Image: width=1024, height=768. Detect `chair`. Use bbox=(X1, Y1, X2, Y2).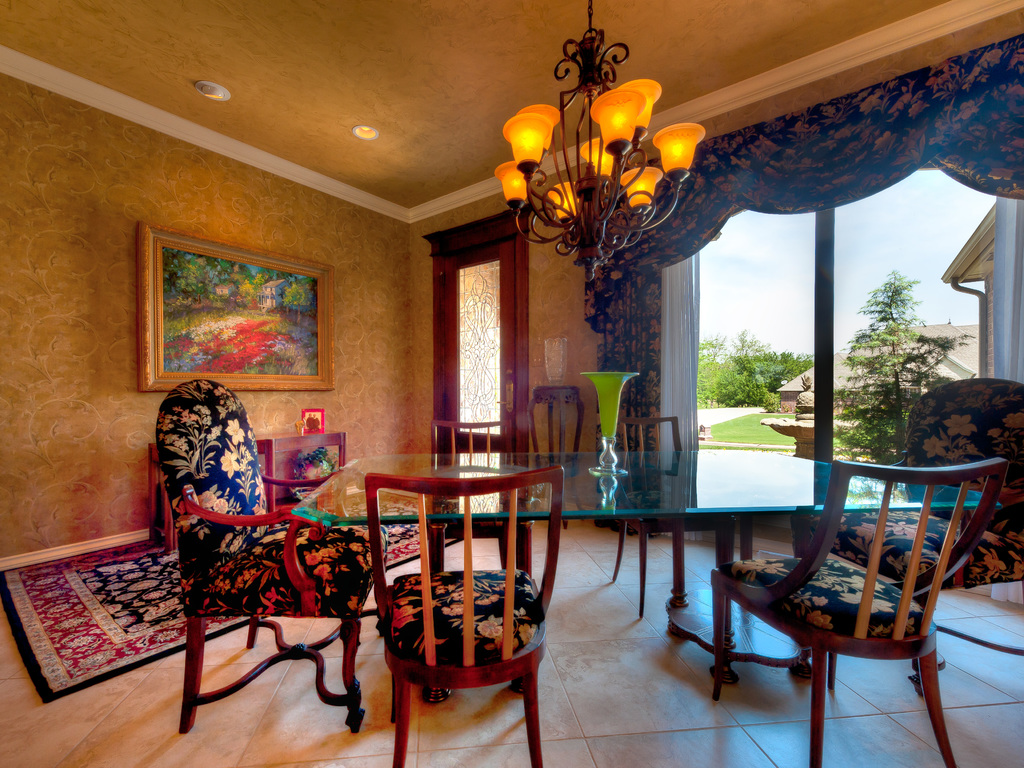
bbox=(366, 465, 566, 767).
